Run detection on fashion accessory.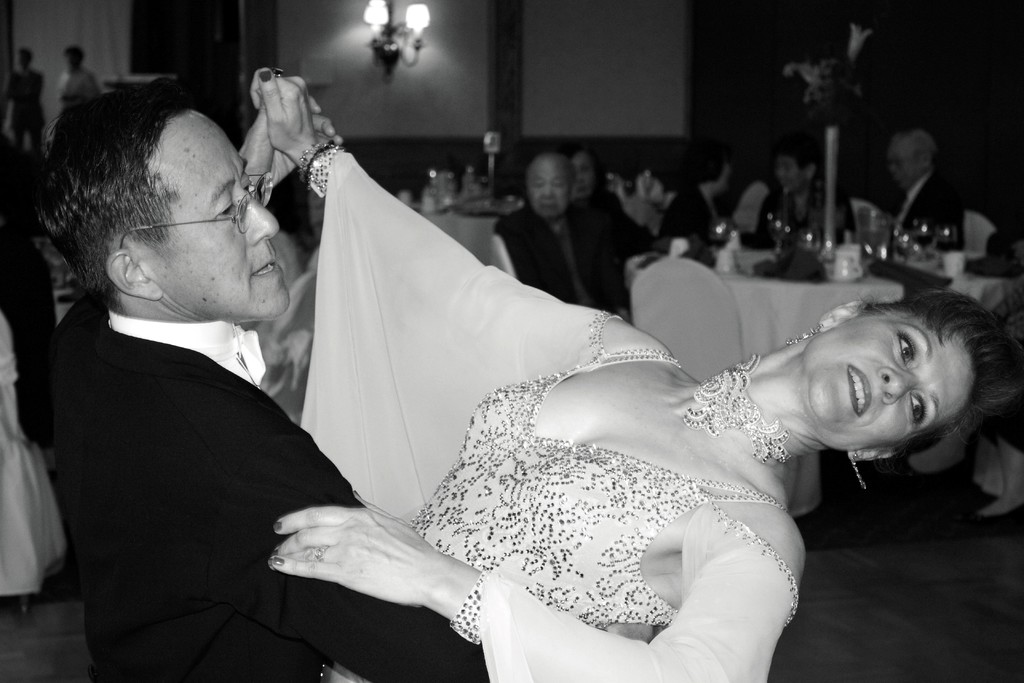
Result: [314,543,330,563].
